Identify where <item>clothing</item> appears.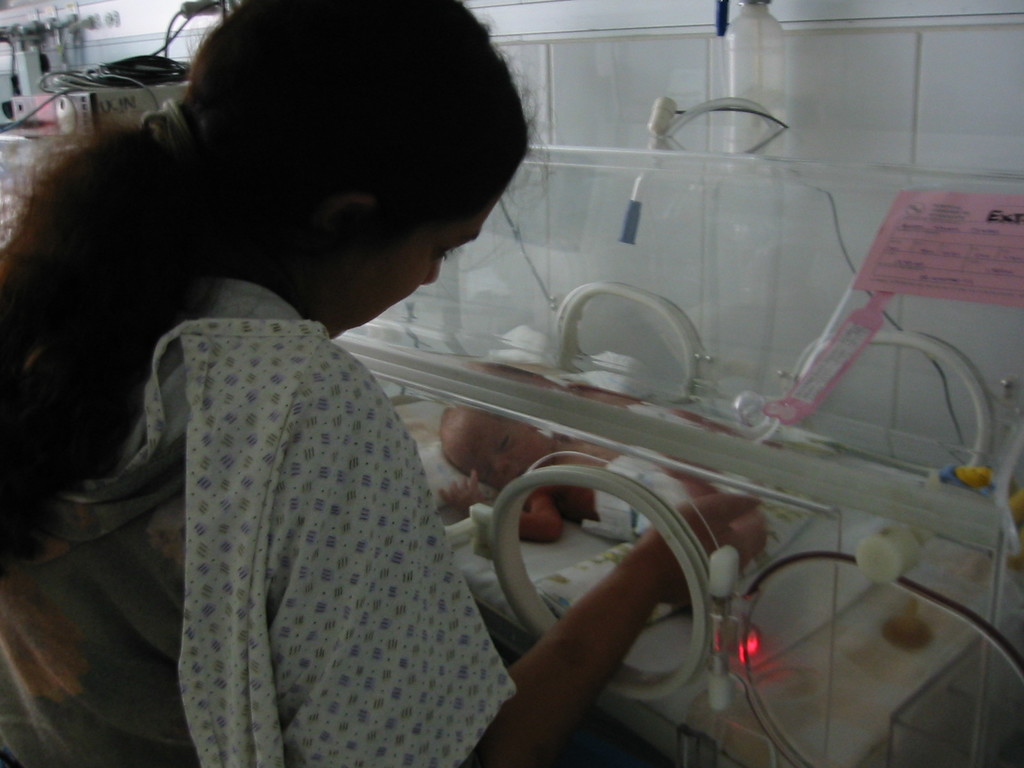
Appears at box(2, 269, 508, 767).
